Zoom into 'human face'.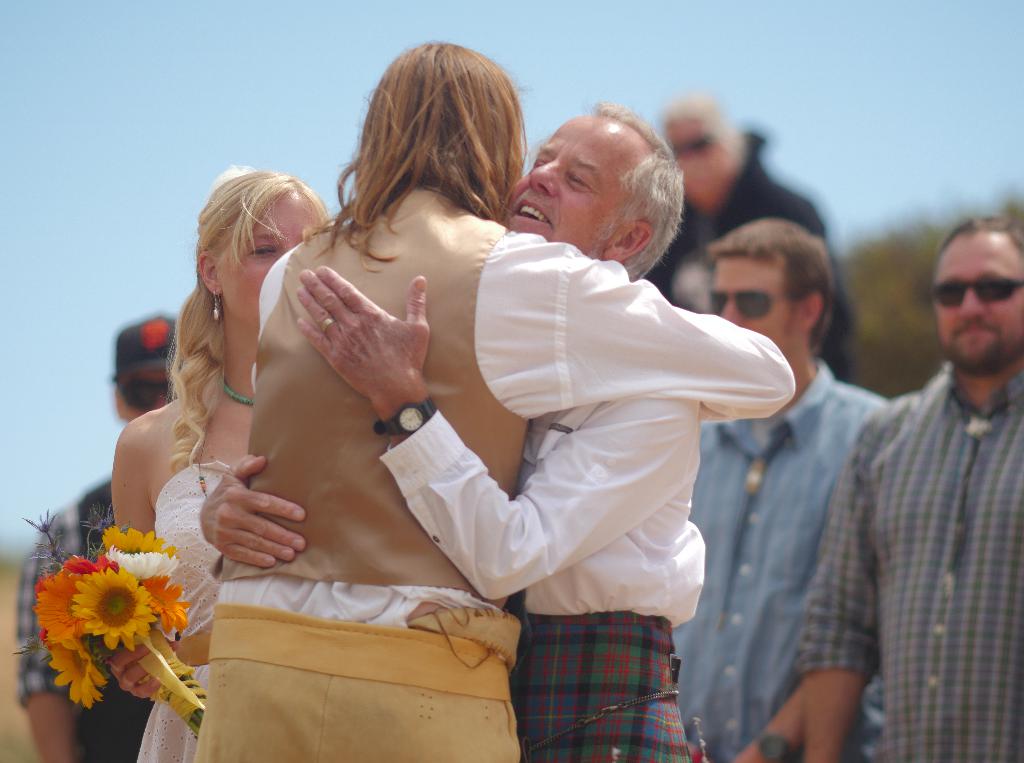
Zoom target: 215/191/325/336.
